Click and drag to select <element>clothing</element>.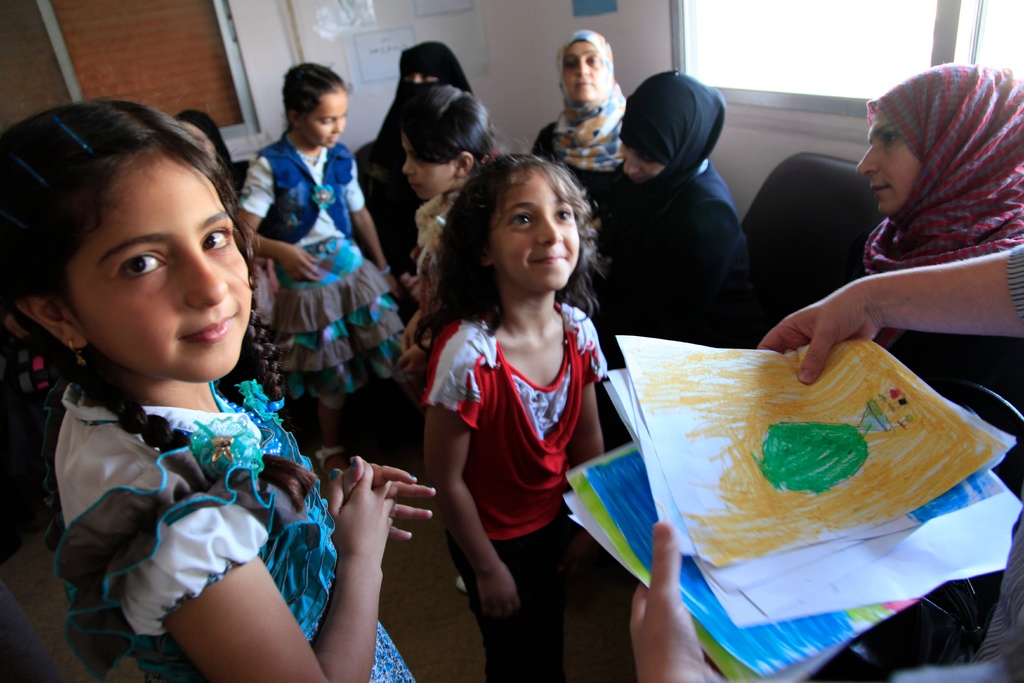
Selection: detection(346, 47, 473, 288).
